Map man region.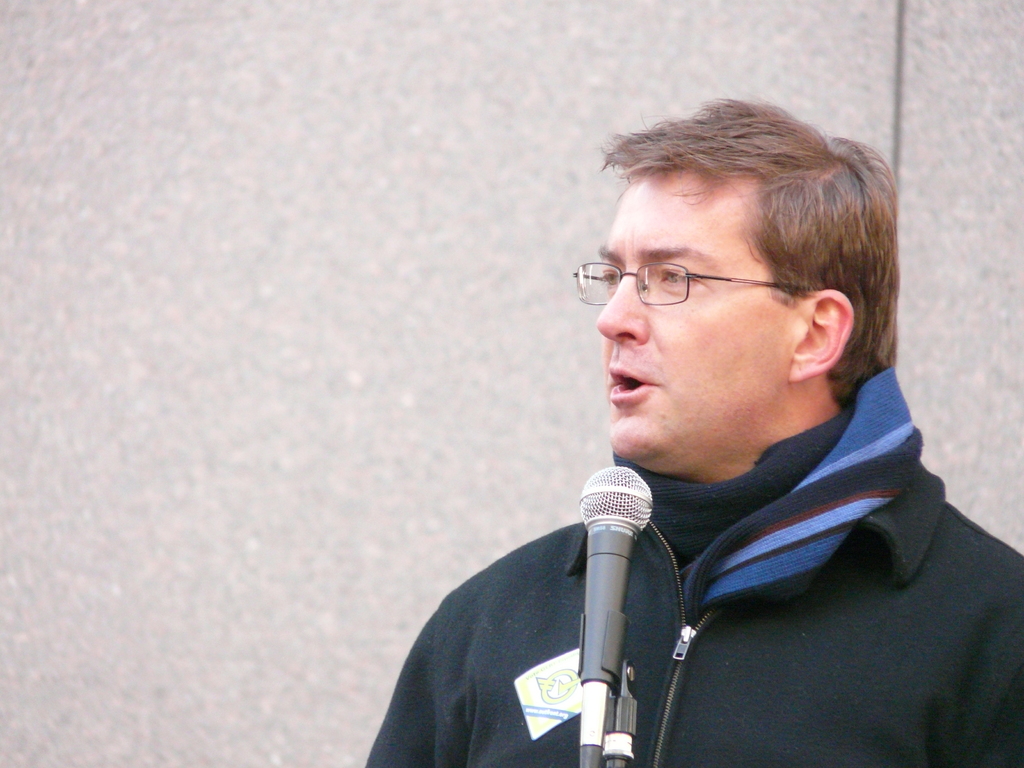
Mapped to 357,96,1023,767.
